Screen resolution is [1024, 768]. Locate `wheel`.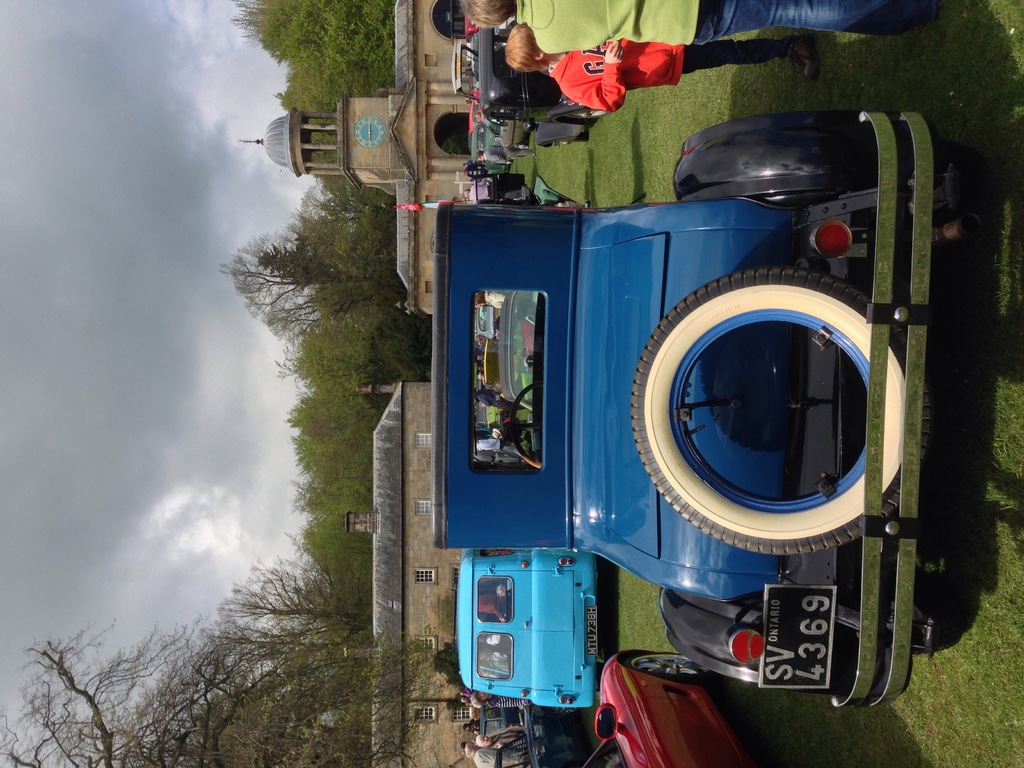
924:141:1009:212.
